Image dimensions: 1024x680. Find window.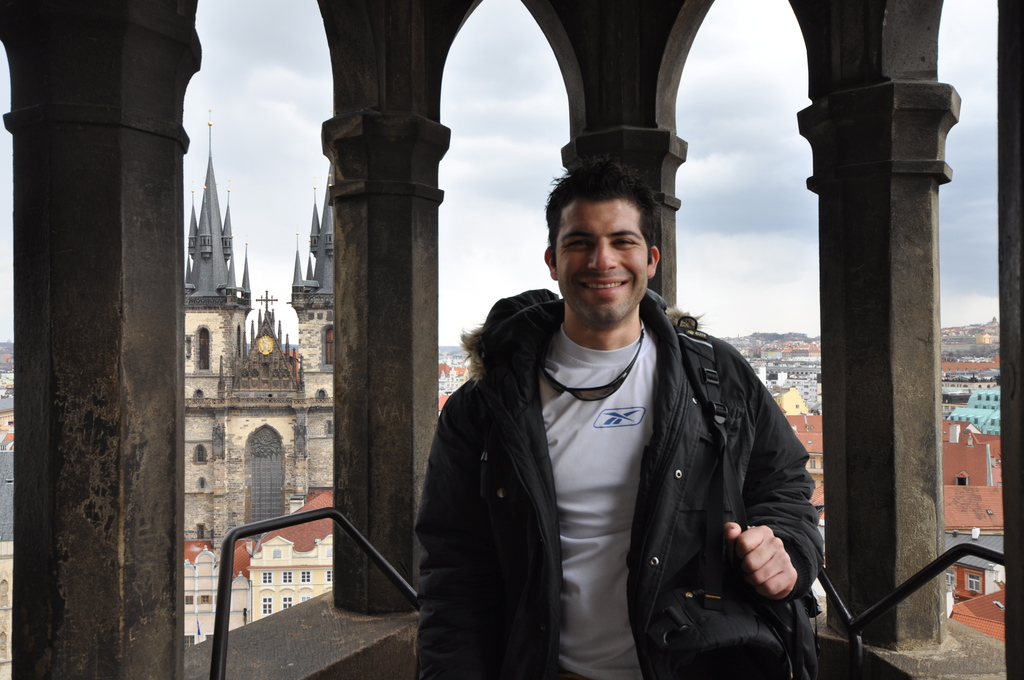
{"left": 186, "top": 594, "right": 196, "bottom": 608}.
